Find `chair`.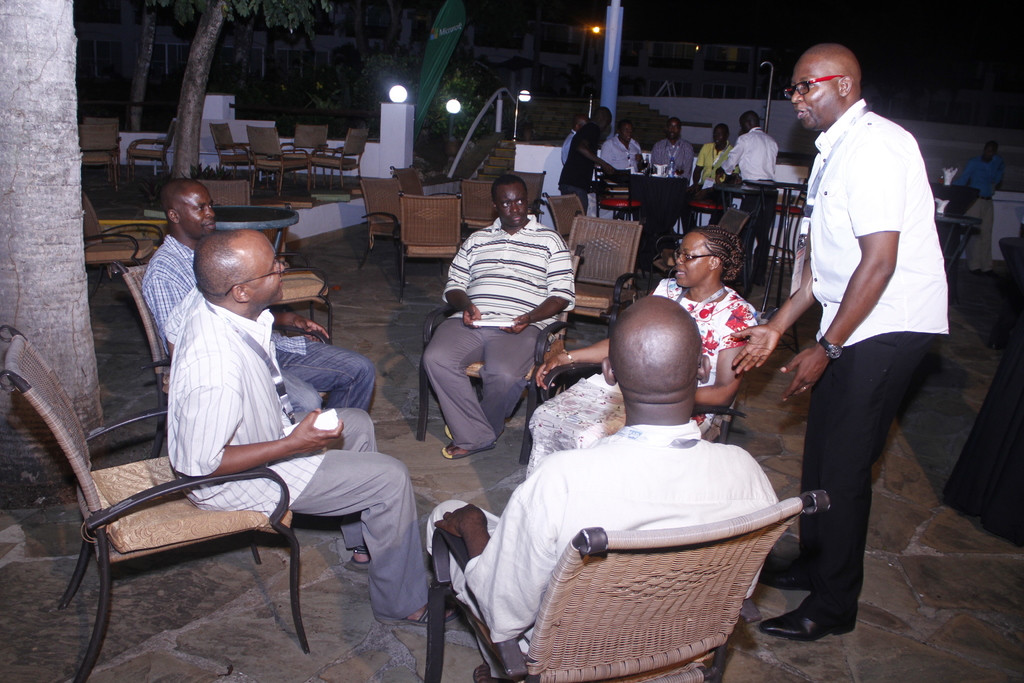
region(246, 120, 311, 198).
